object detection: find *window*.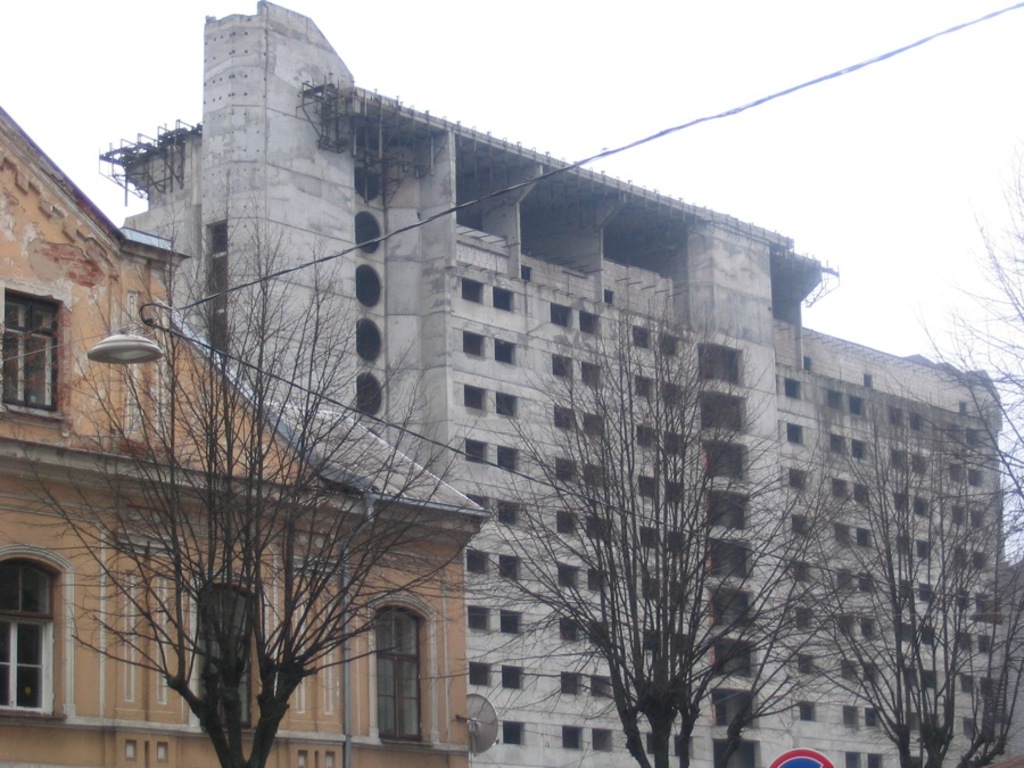
pyautogui.locateOnScreen(554, 457, 573, 486).
